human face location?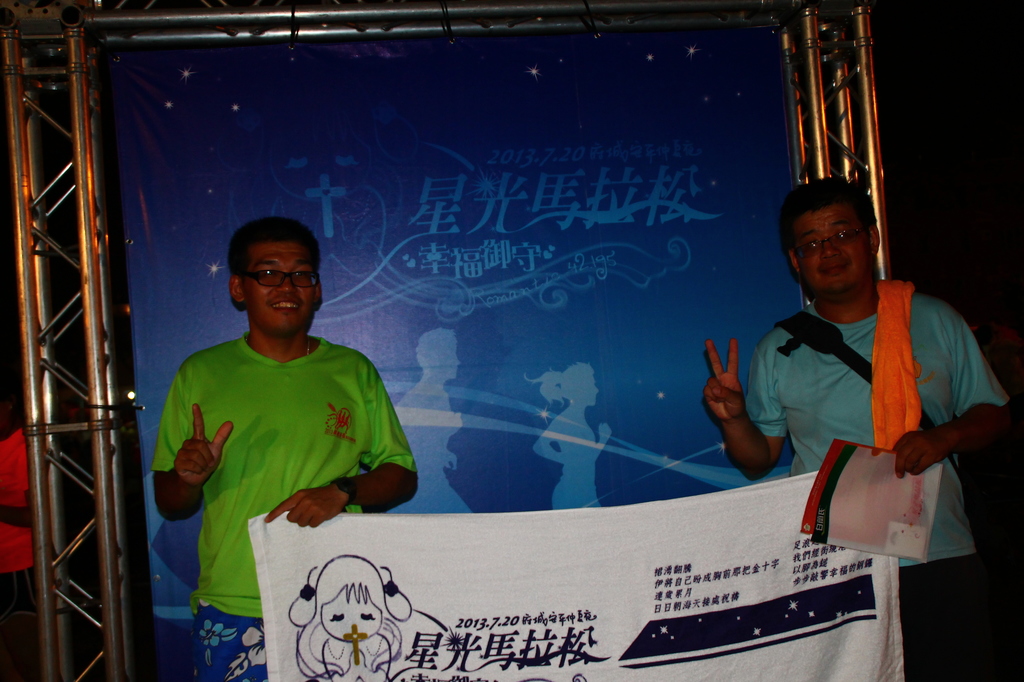
(794,213,868,293)
